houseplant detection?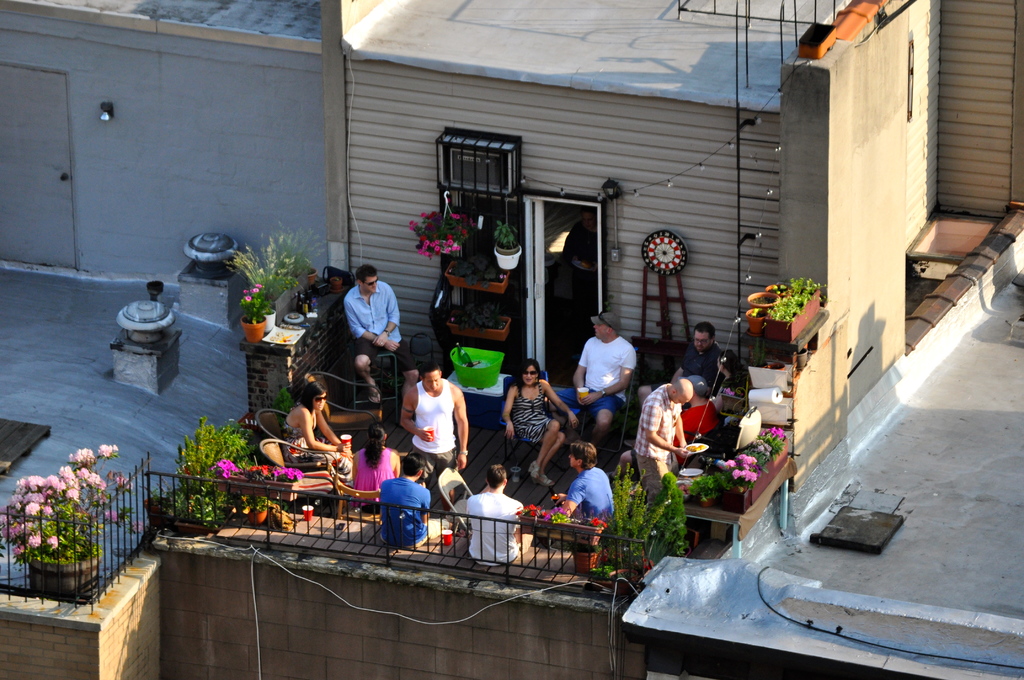
BBox(212, 457, 303, 502)
